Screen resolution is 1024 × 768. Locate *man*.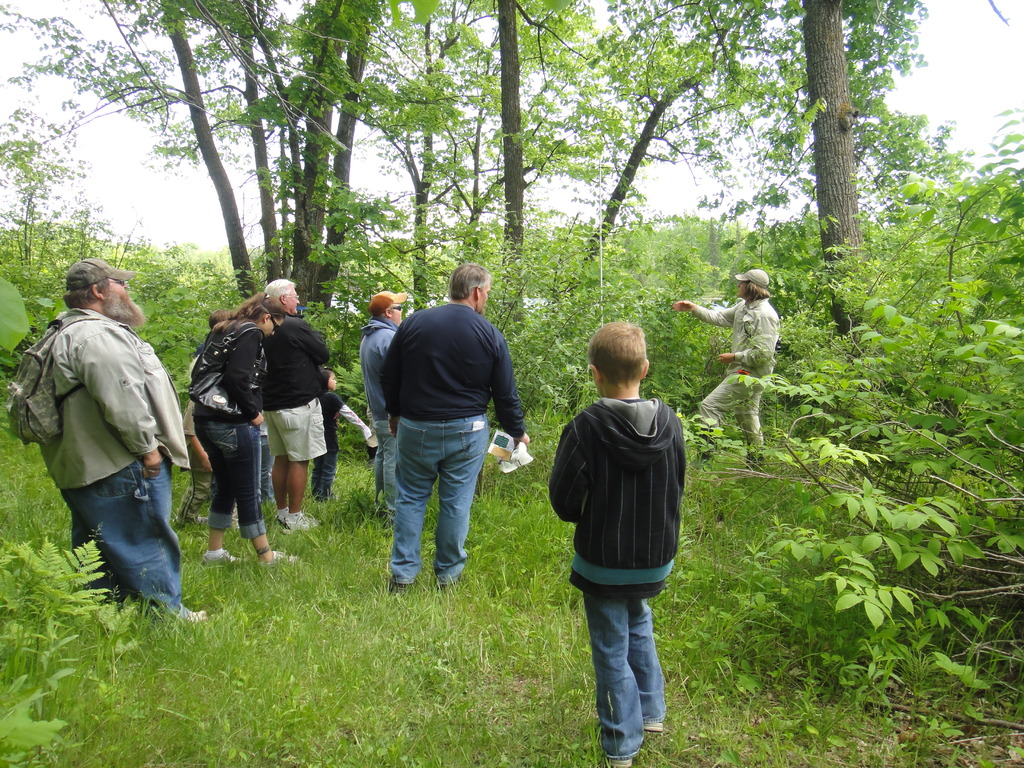
x1=381 y1=251 x2=540 y2=586.
